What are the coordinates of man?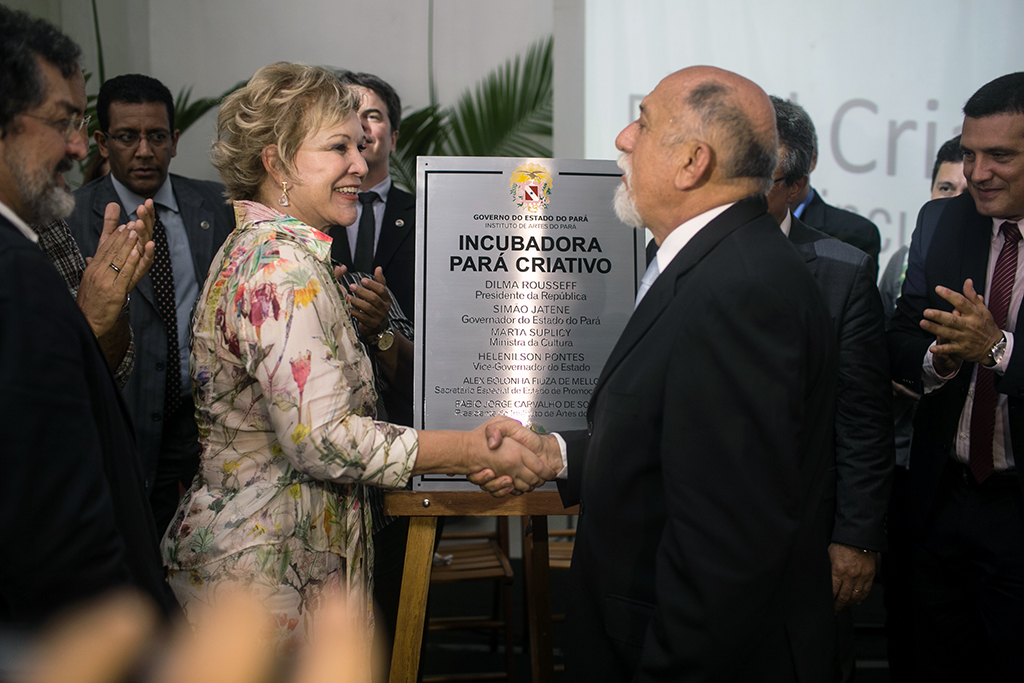
[left=28, top=37, right=156, bottom=392].
